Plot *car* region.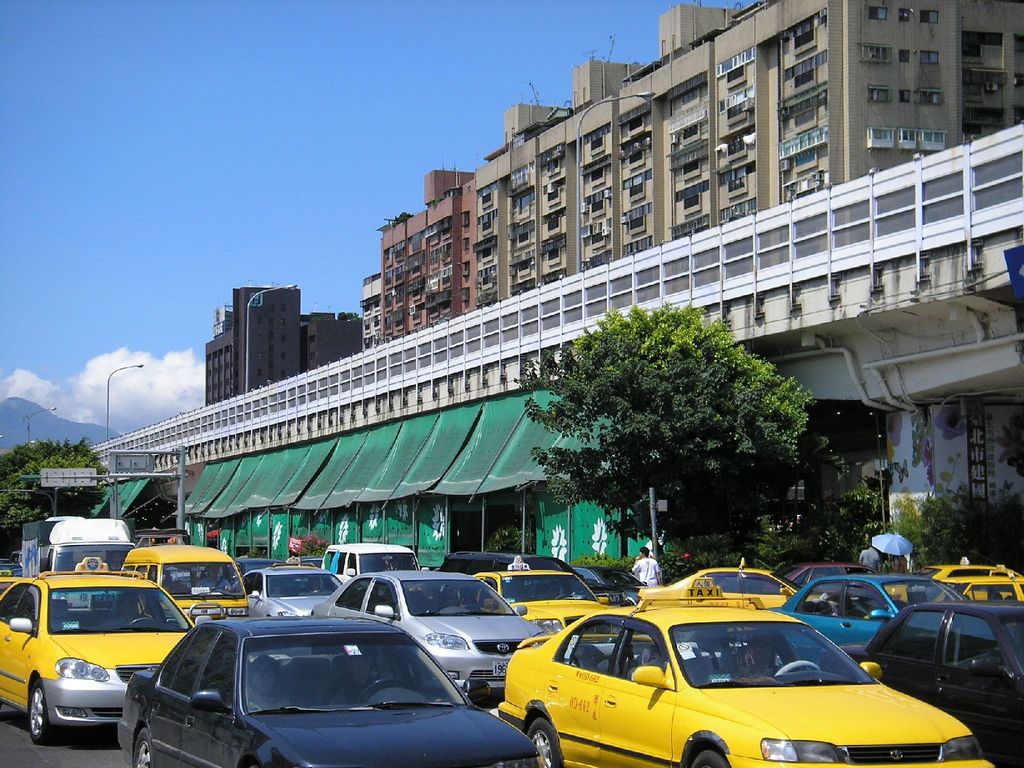
Plotted at <box>814,600,1023,767</box>.
